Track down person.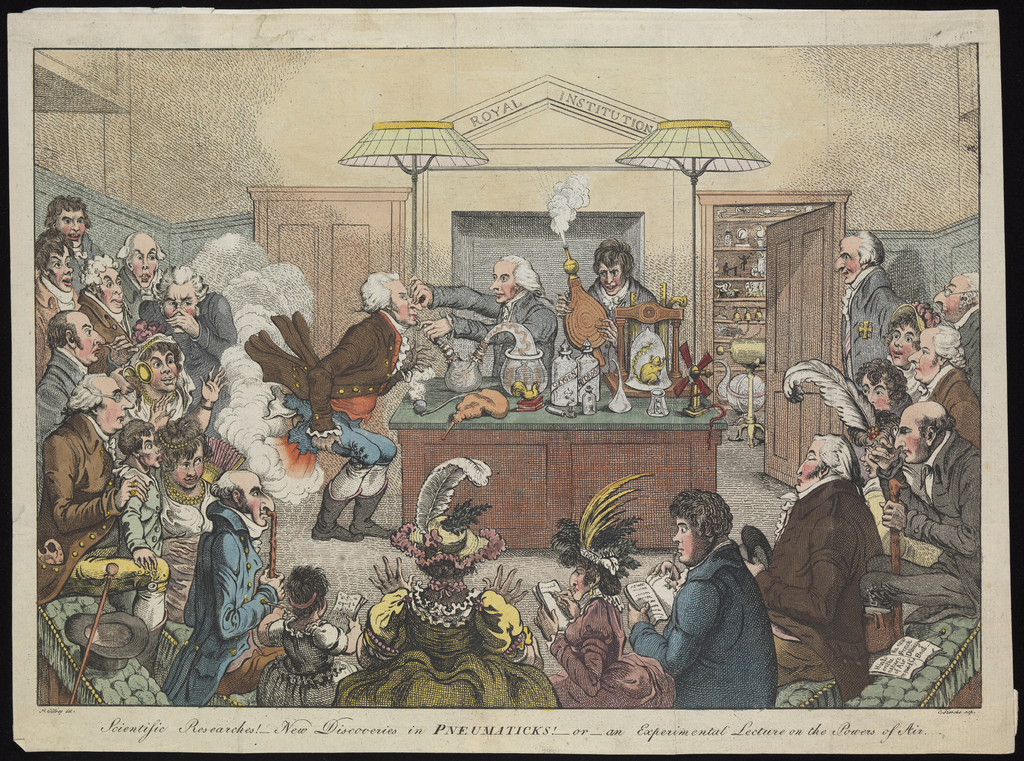
Tracked to 407/253/558/379.
